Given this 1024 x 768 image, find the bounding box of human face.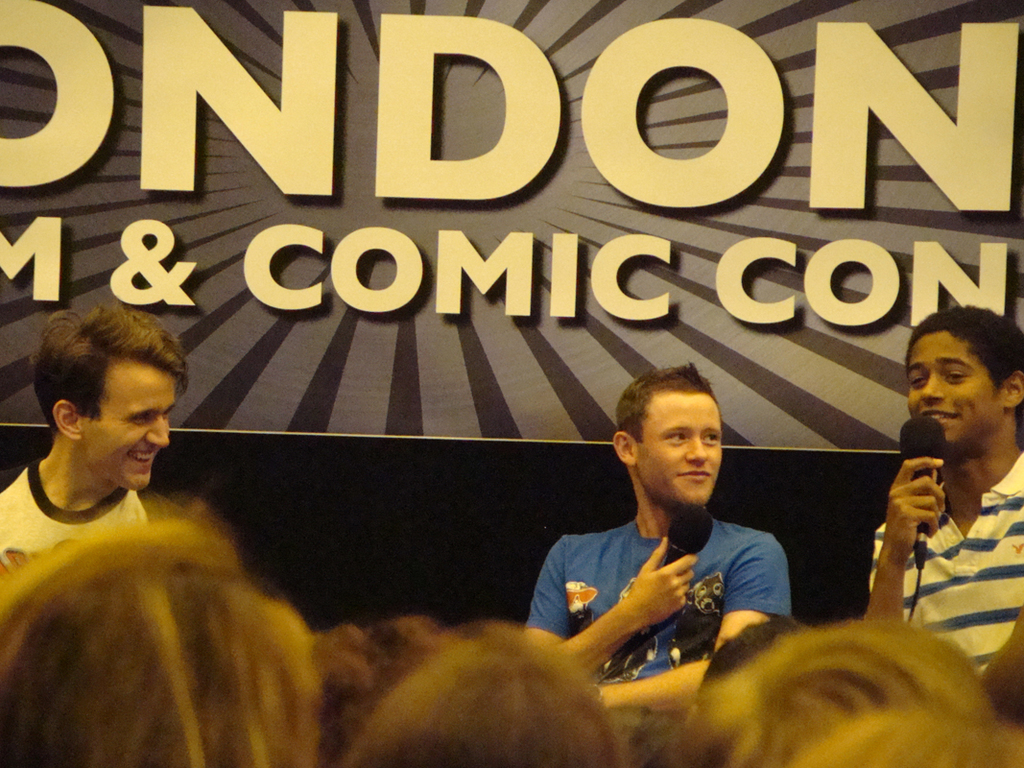
bbox=[905, 338, 1006, 448].
